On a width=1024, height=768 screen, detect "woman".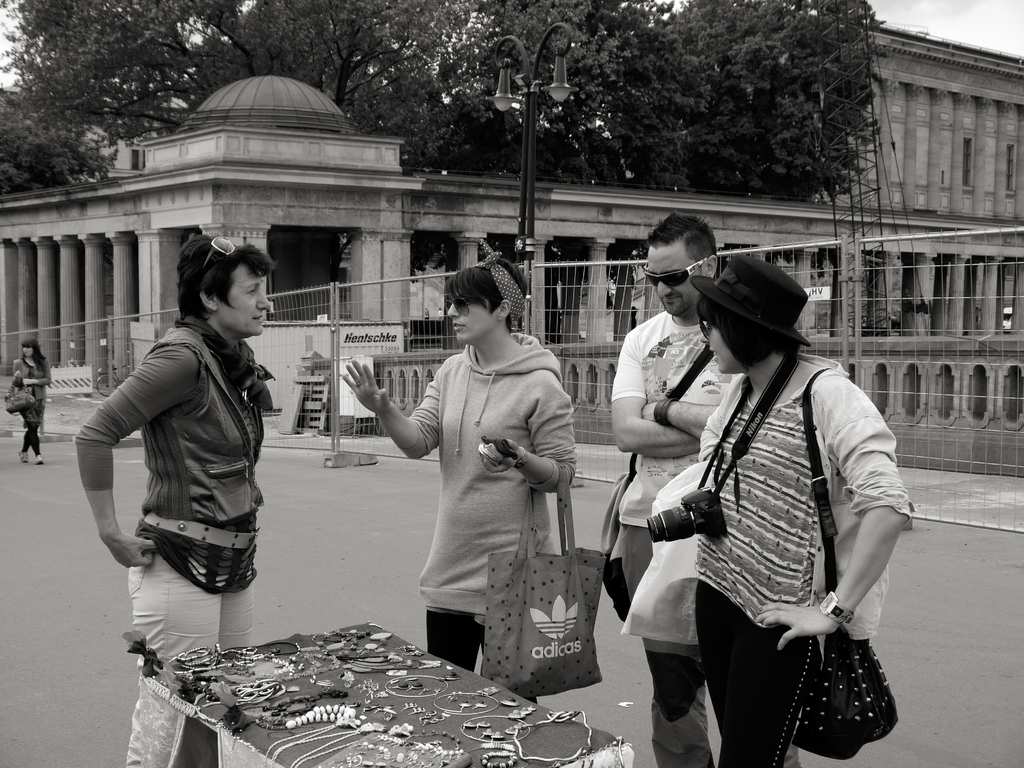
[left=337, top=252, right=580, bottom=710].
